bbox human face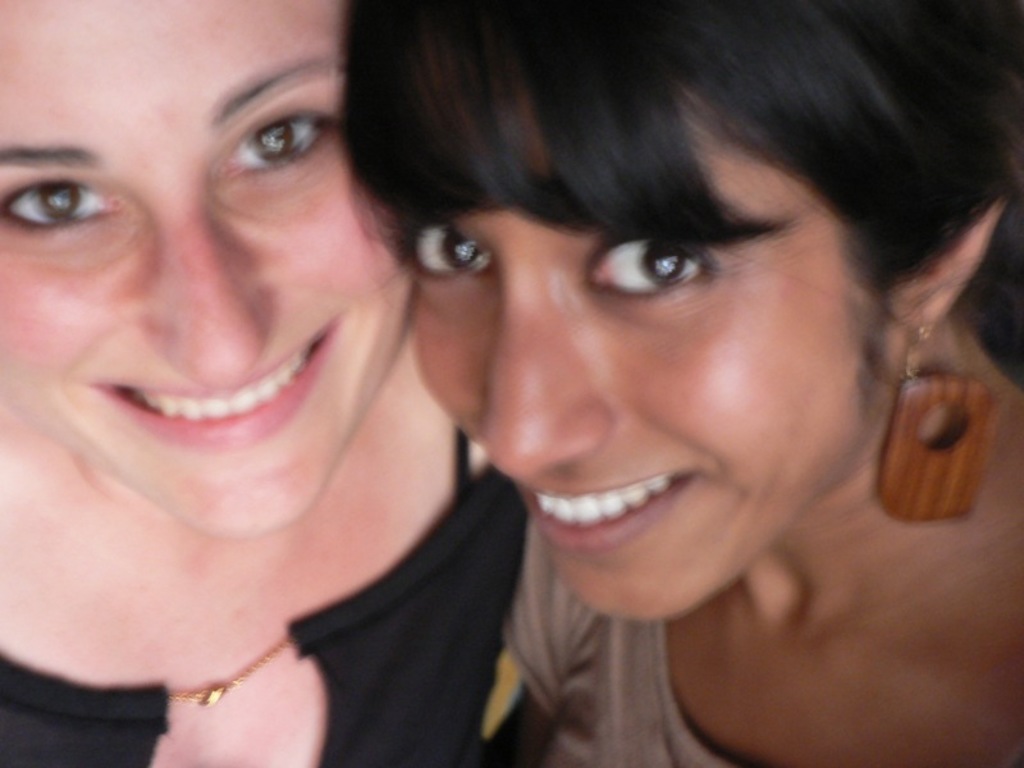
bbox=[410, 111, 905, 625]
